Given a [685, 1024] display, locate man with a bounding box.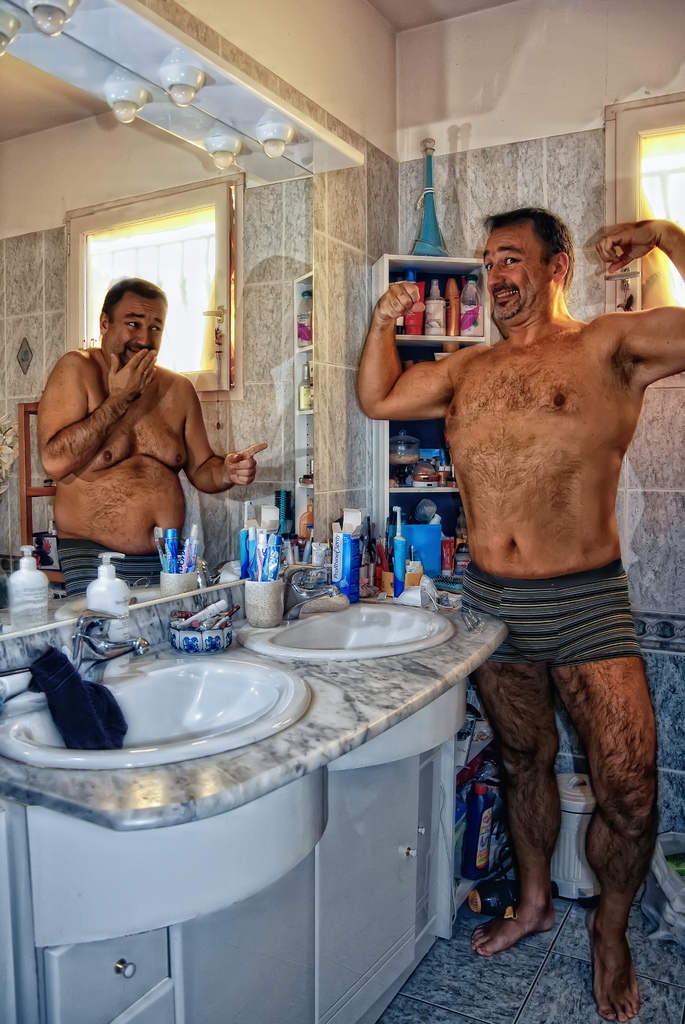
Located: (x1=390, y1=186, x2=672, y2=989).
